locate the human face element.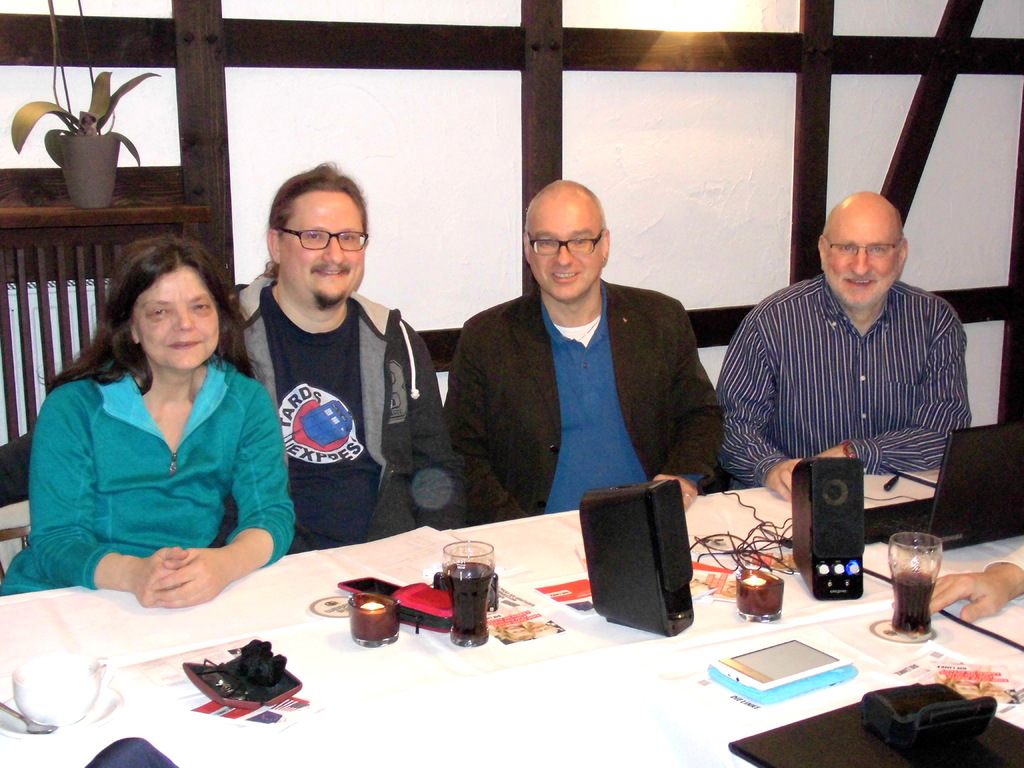
Element bbox: rect(826, 196, 895, 305).
